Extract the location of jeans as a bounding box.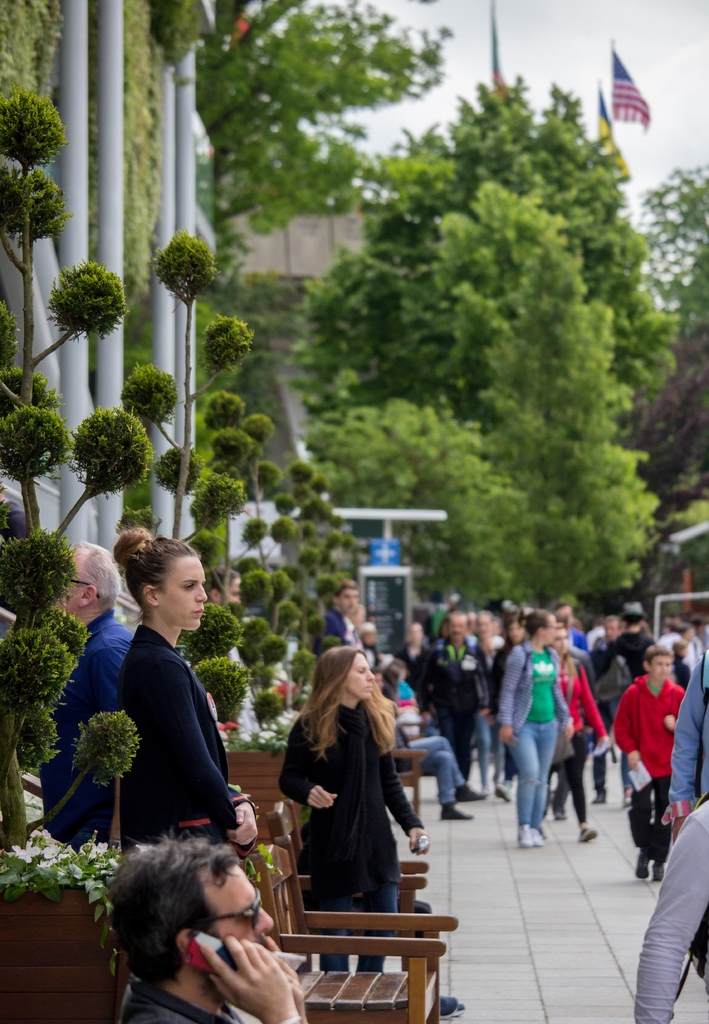
[x1=516, y1=722, x2=567, y2=828].
